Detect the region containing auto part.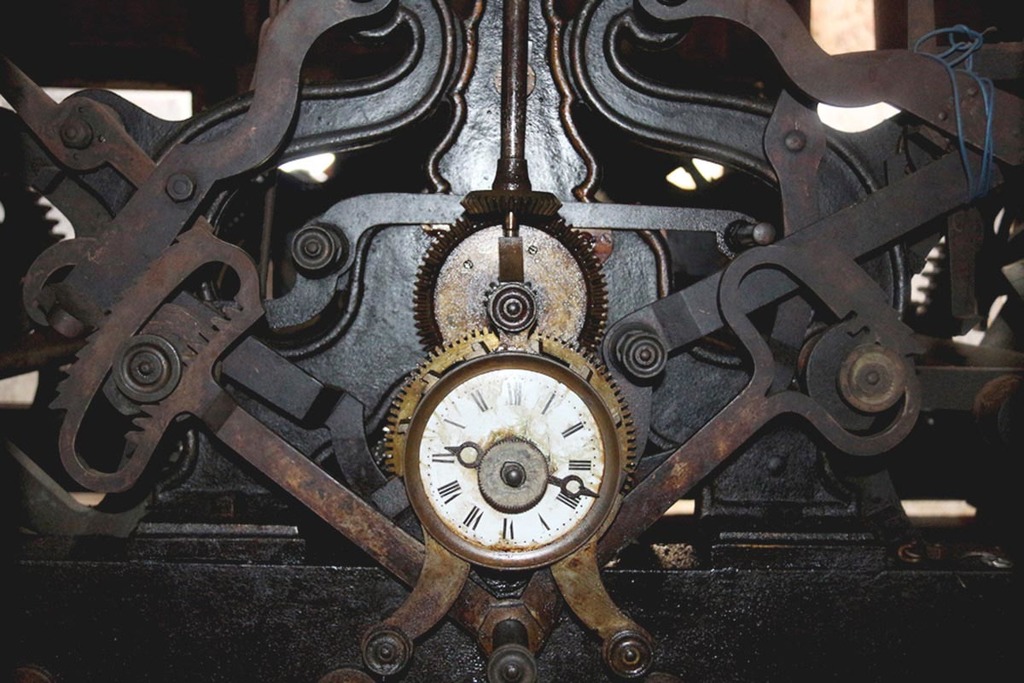
locate(15, 19, 903, 682).
